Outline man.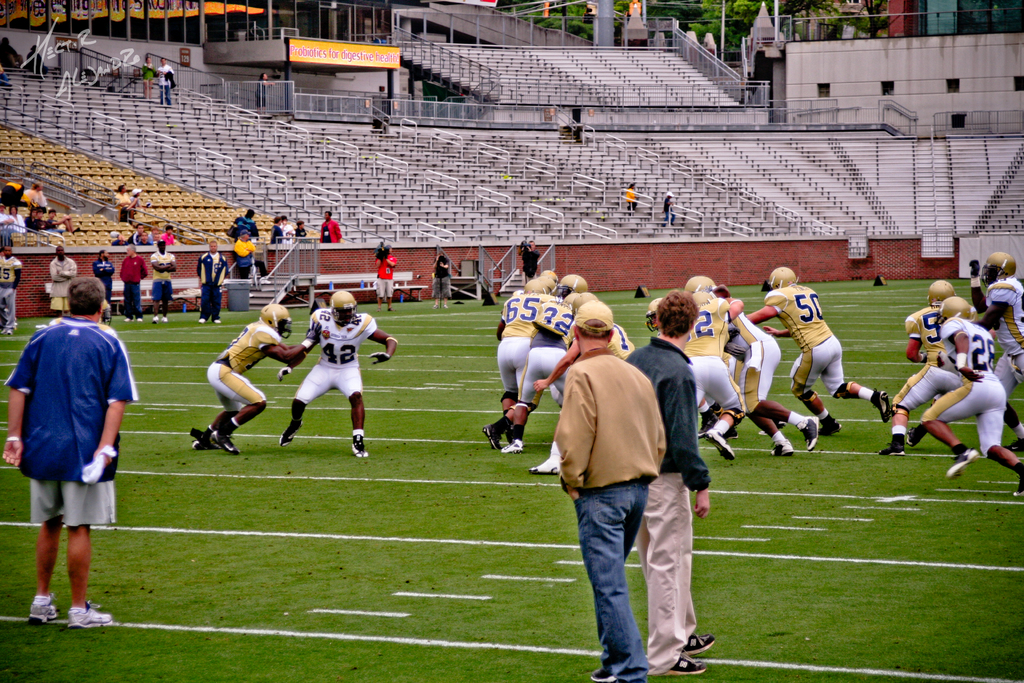
Outline: pyautogui.locateOnScreen(924, 300, 1023, 498).
